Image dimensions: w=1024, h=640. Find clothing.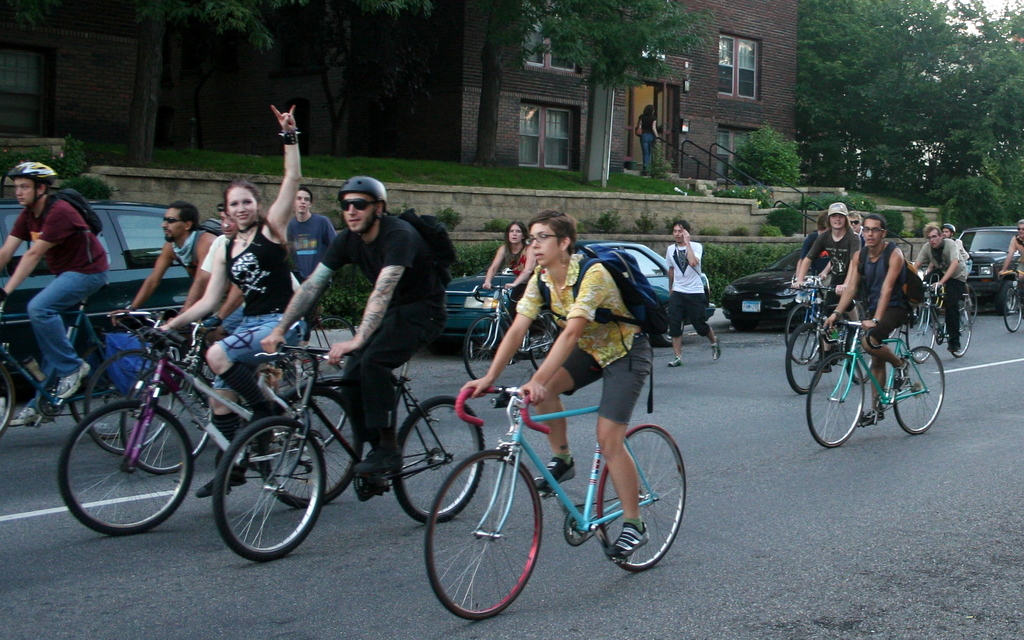
select_region(806, 233, 859, 273).
